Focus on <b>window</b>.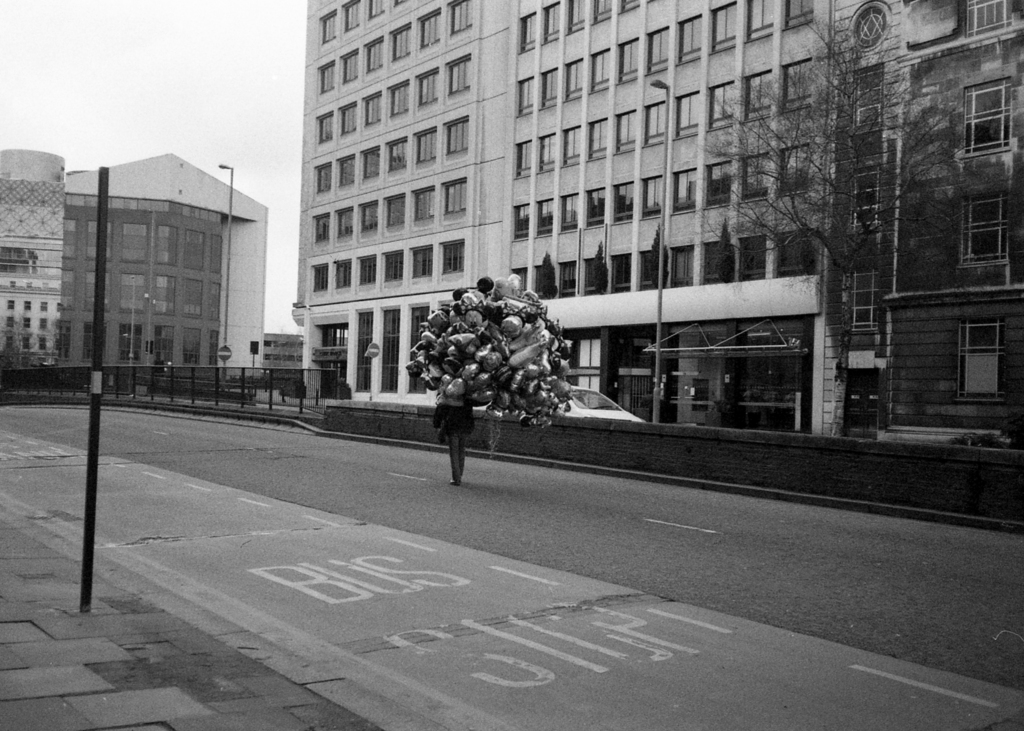
Focused at locate(955, 187, 1006, 268).
